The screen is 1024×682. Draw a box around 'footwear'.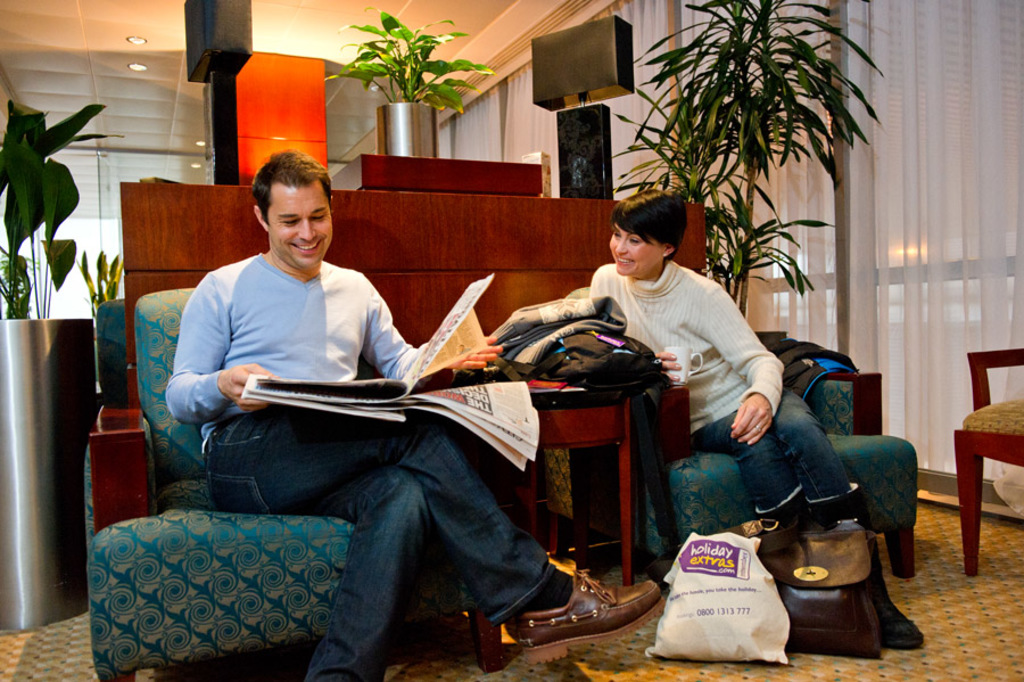
bbox=[513, 547, 677, 642].
